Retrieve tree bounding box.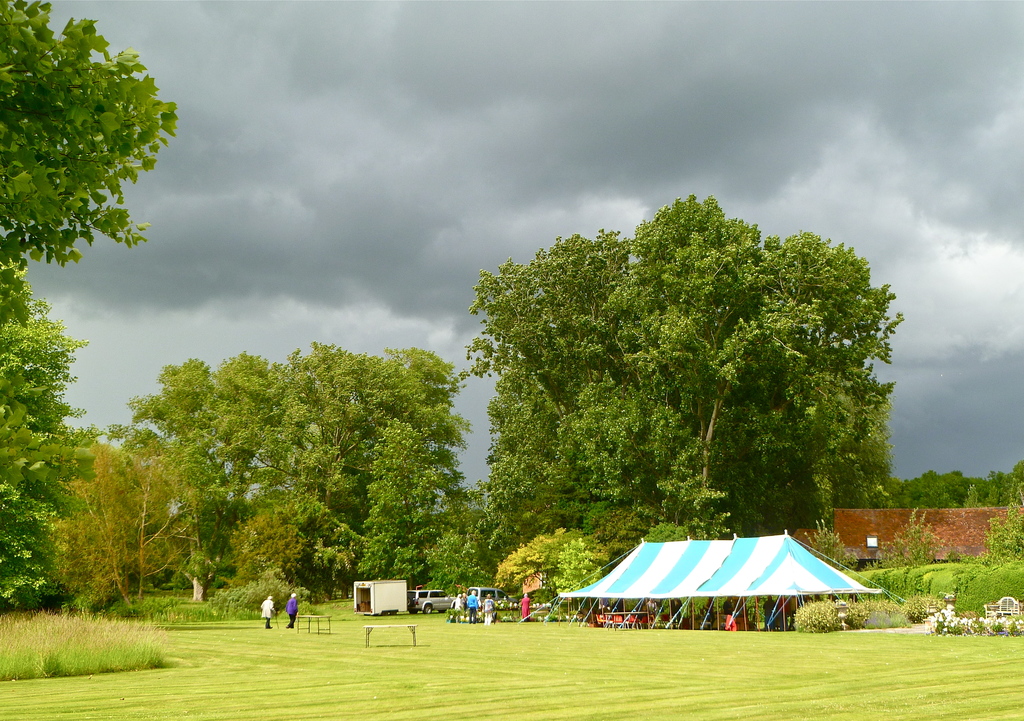
Bounding box: (356, 416, 457, 594).
